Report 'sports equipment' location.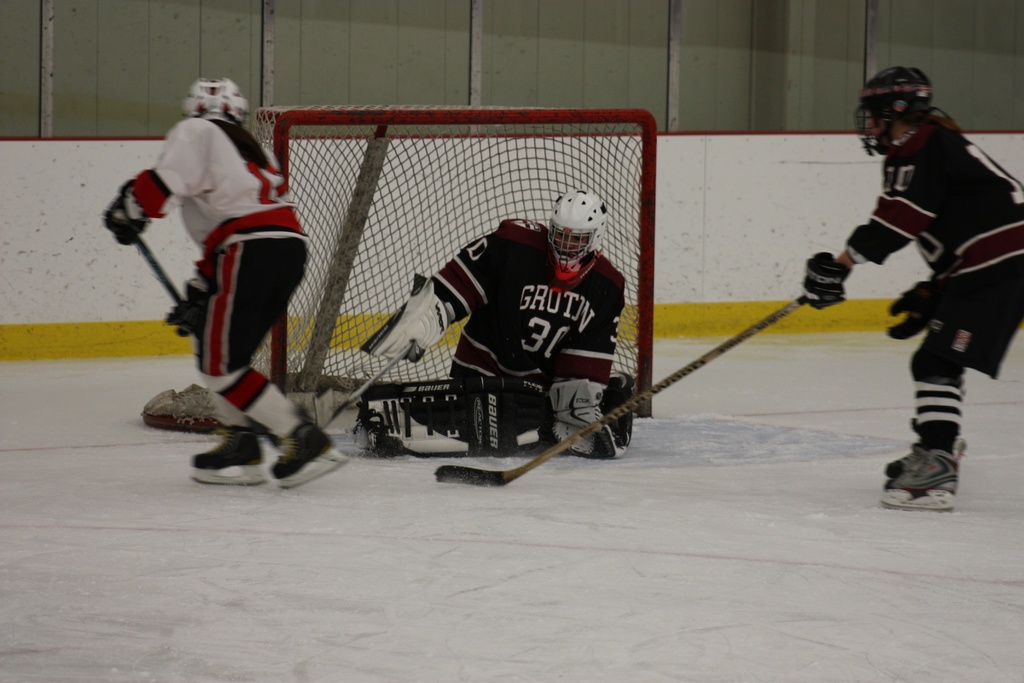
Report: bbox=(101, 174, 151, 244).
